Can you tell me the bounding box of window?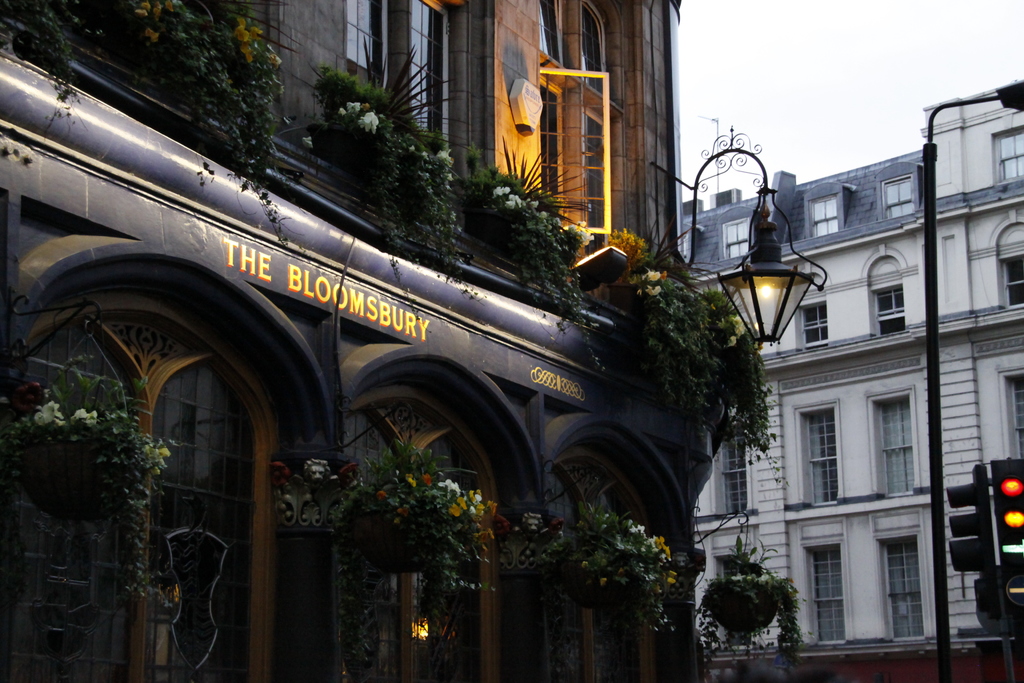
[left=883, top=399, right=910, bottom=498].
